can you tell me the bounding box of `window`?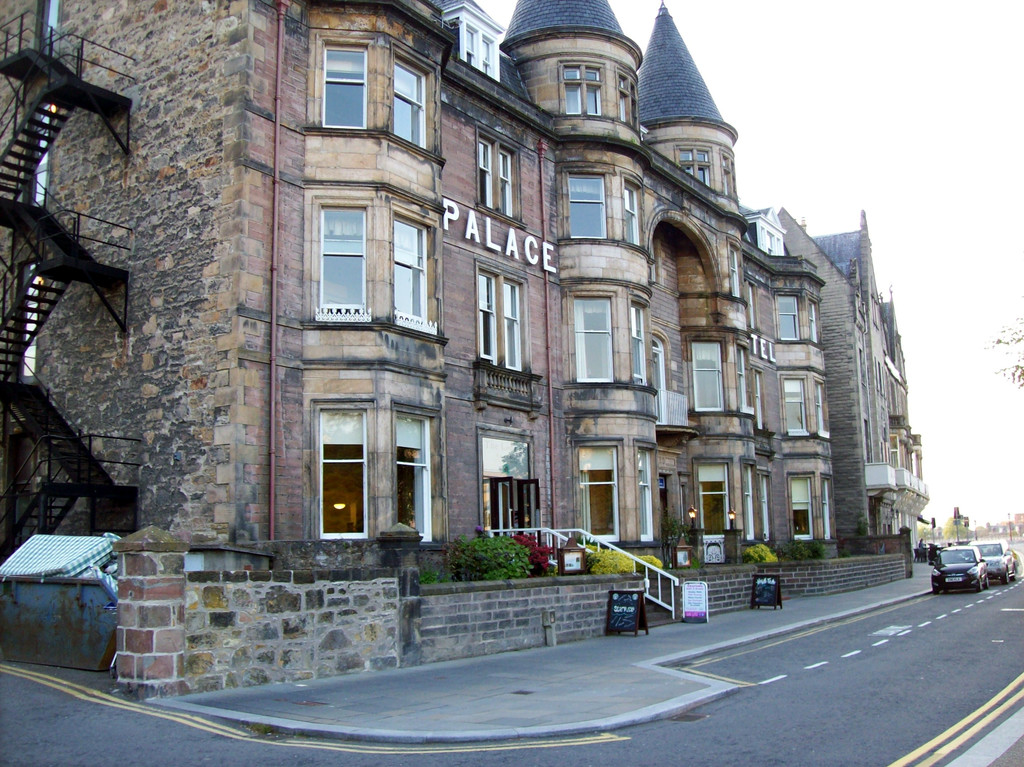
394 56 430 157.
